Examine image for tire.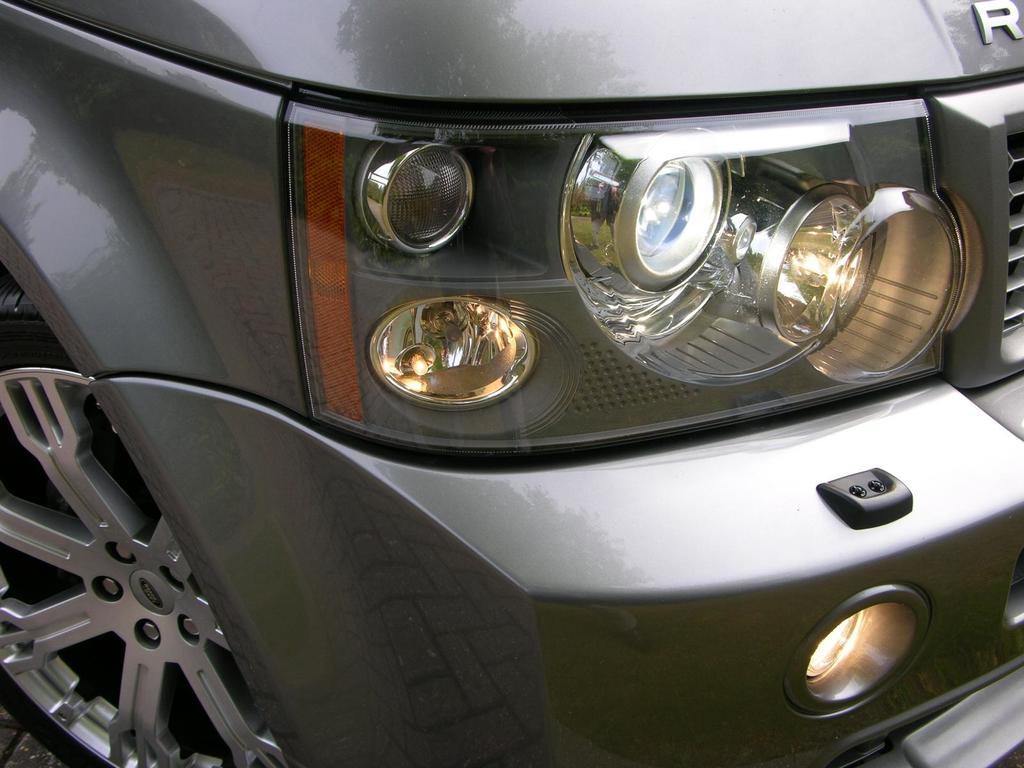
Examination result: bbox=[1, 300, 287, 767].
